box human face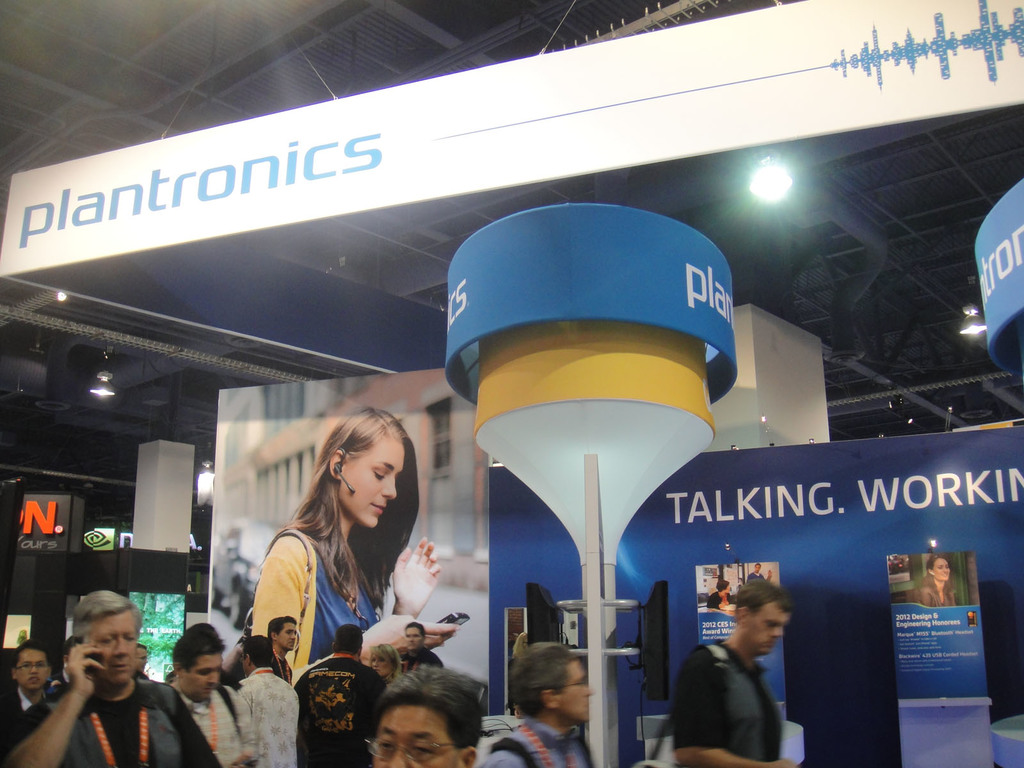
(left=277, top=621, right=294, bottom=653)
